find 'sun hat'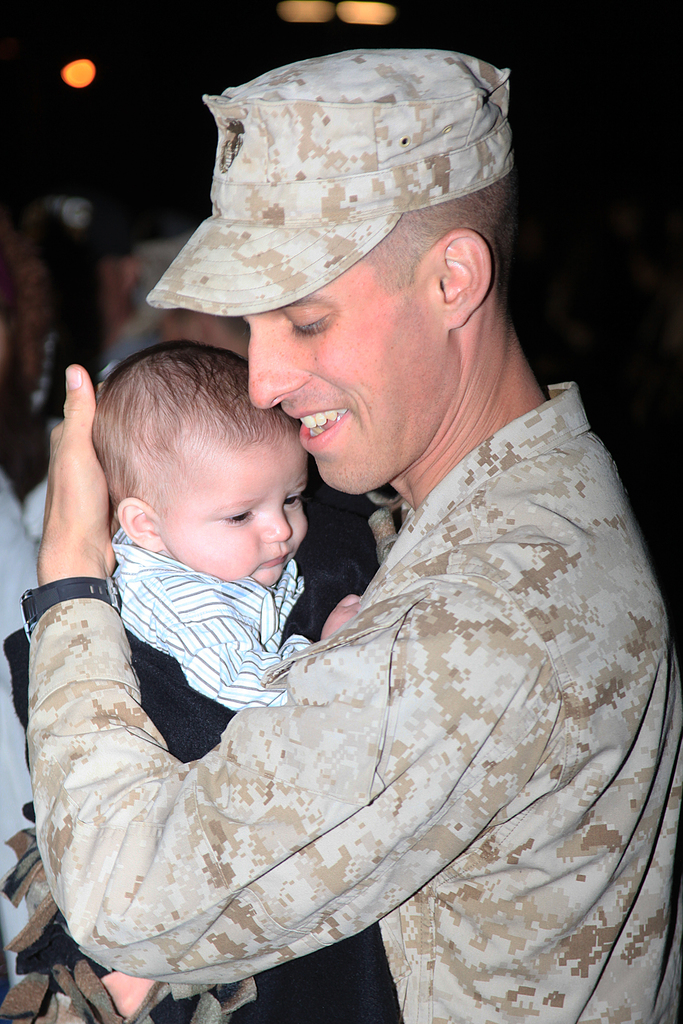
left=134, top=48, right=561, bottom=316
